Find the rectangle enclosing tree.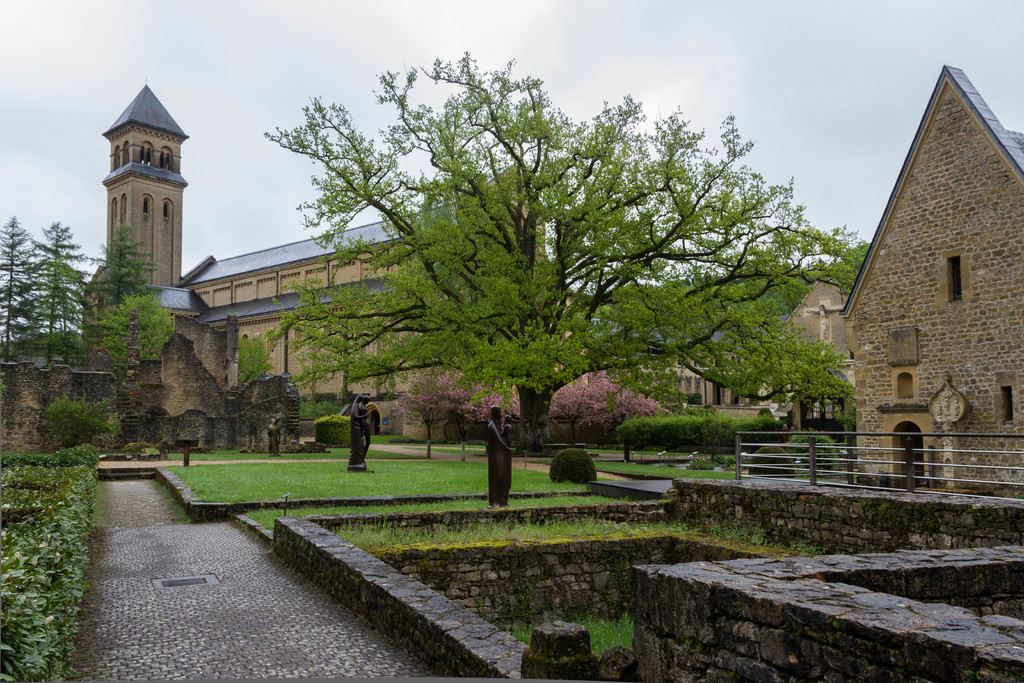
<bbox>39, 390, 104, 468</bbox>.
